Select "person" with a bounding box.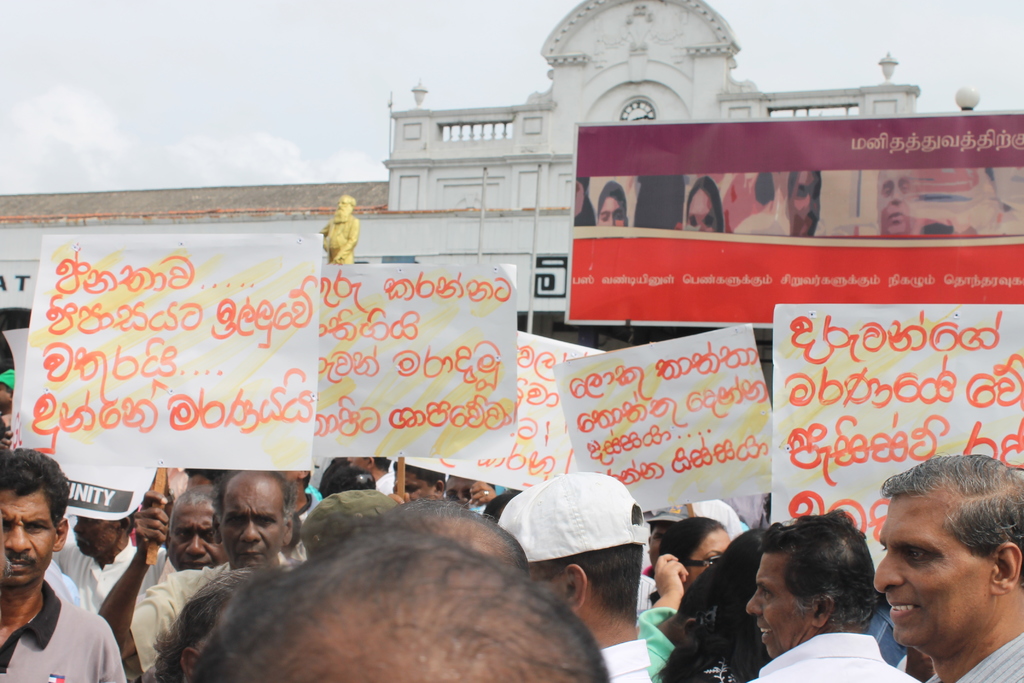
detection(785, 168, 820, 235).
